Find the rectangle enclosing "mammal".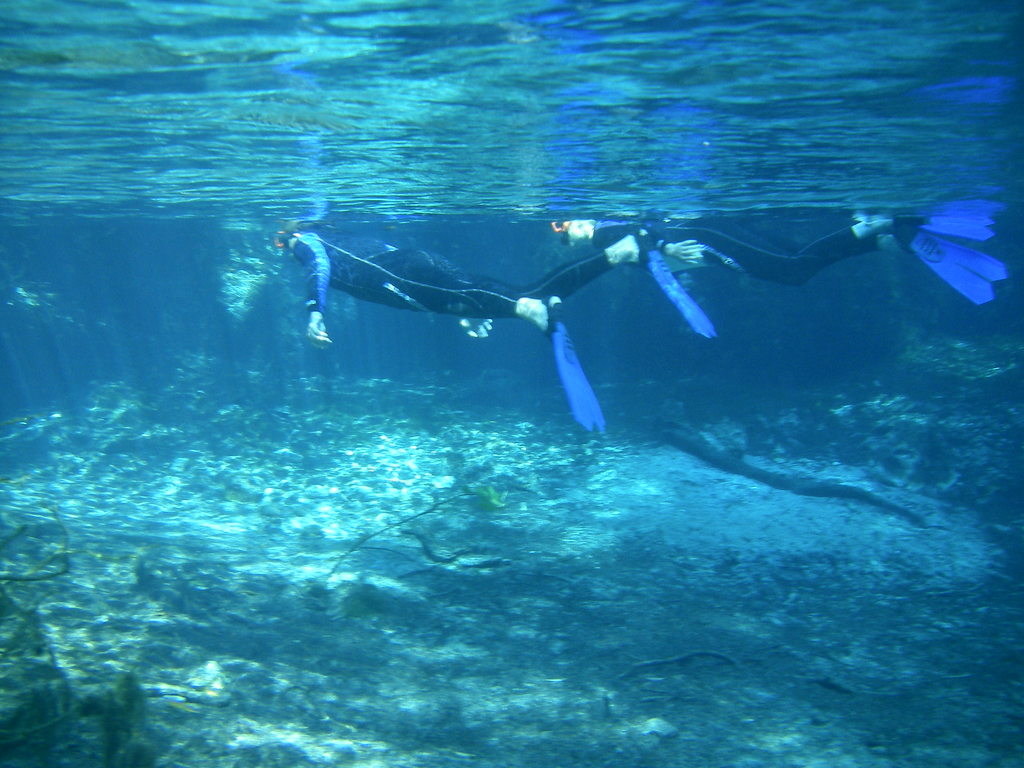
553,204,1007,307.
